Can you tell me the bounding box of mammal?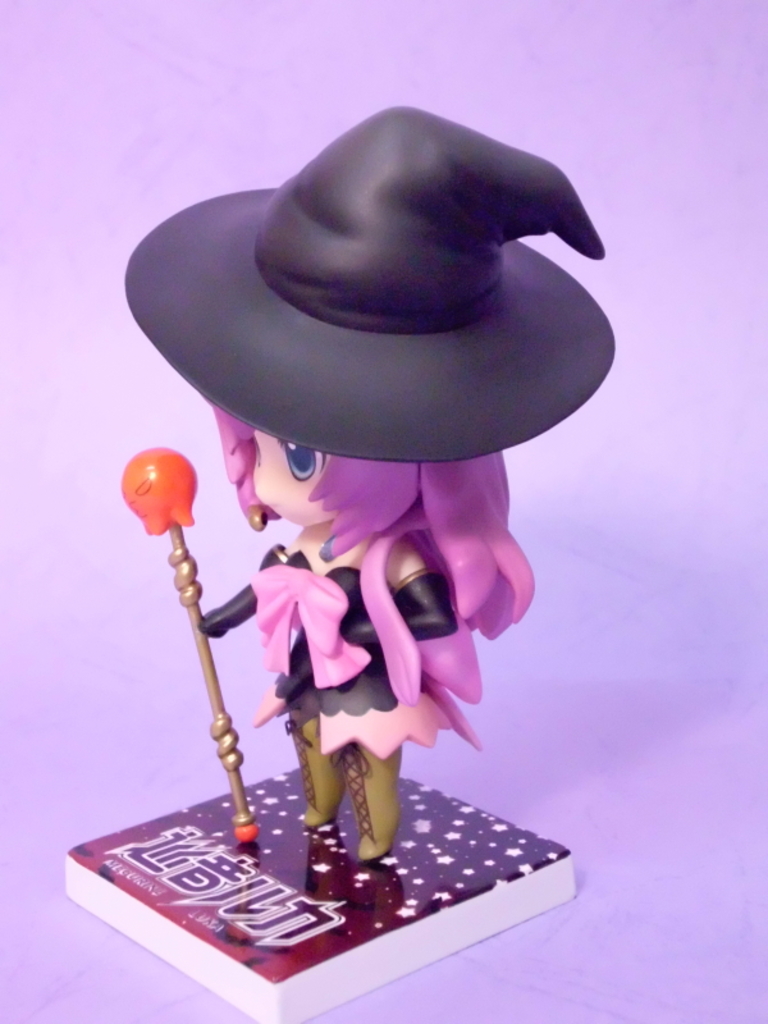
111/90/623/919.
